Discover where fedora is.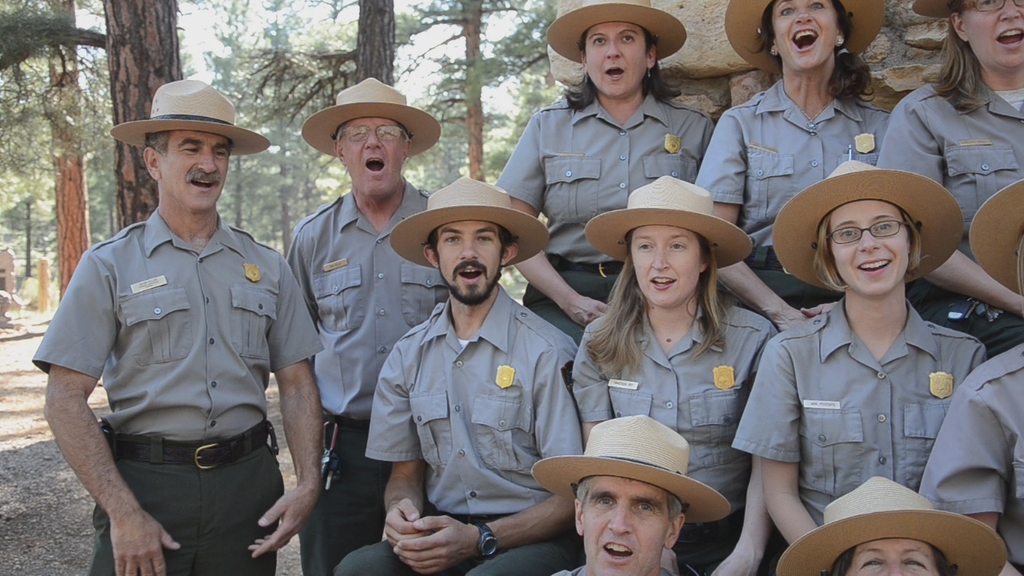
Discovered at x1=304, y1=79, x2=440, y2=158.
